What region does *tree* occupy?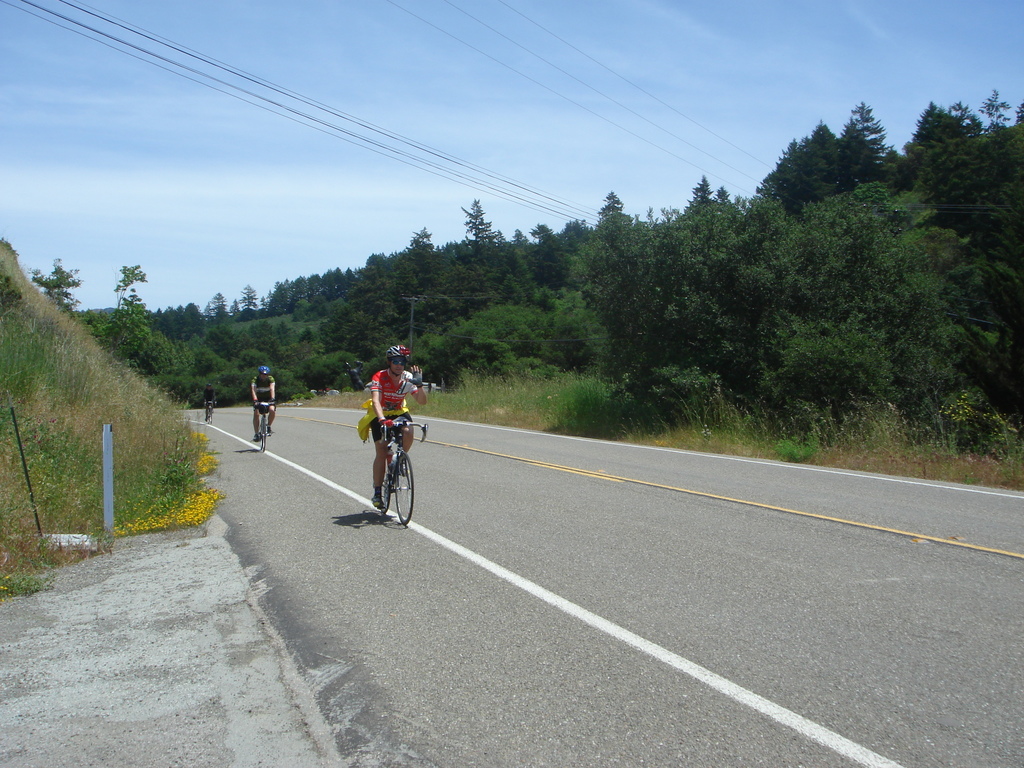
box=[212, 293, 233, 318].
